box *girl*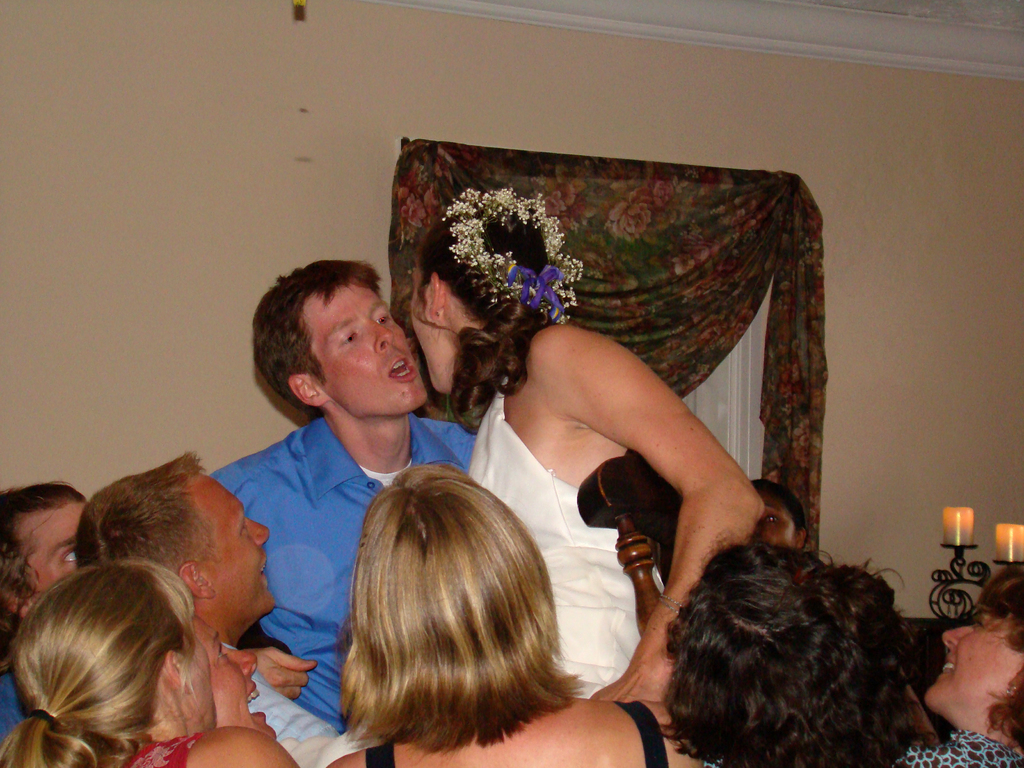
left=342, top=472, right=701, bottom=767
